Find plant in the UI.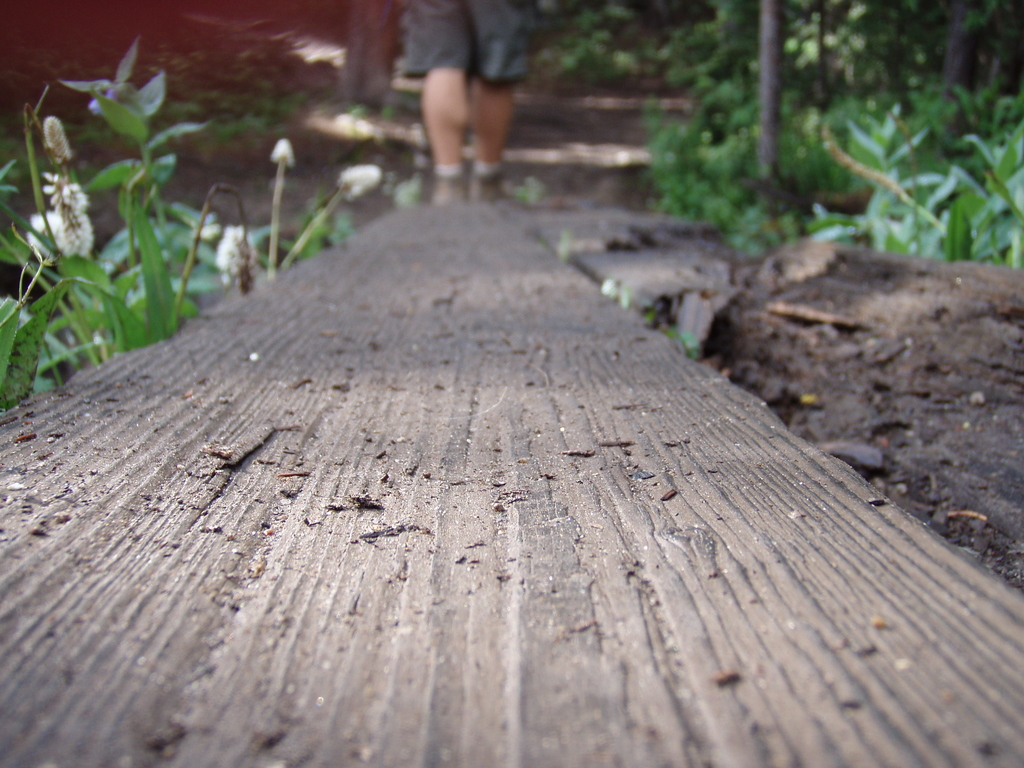
UI element at select_region(186, 63, 337, 145).
